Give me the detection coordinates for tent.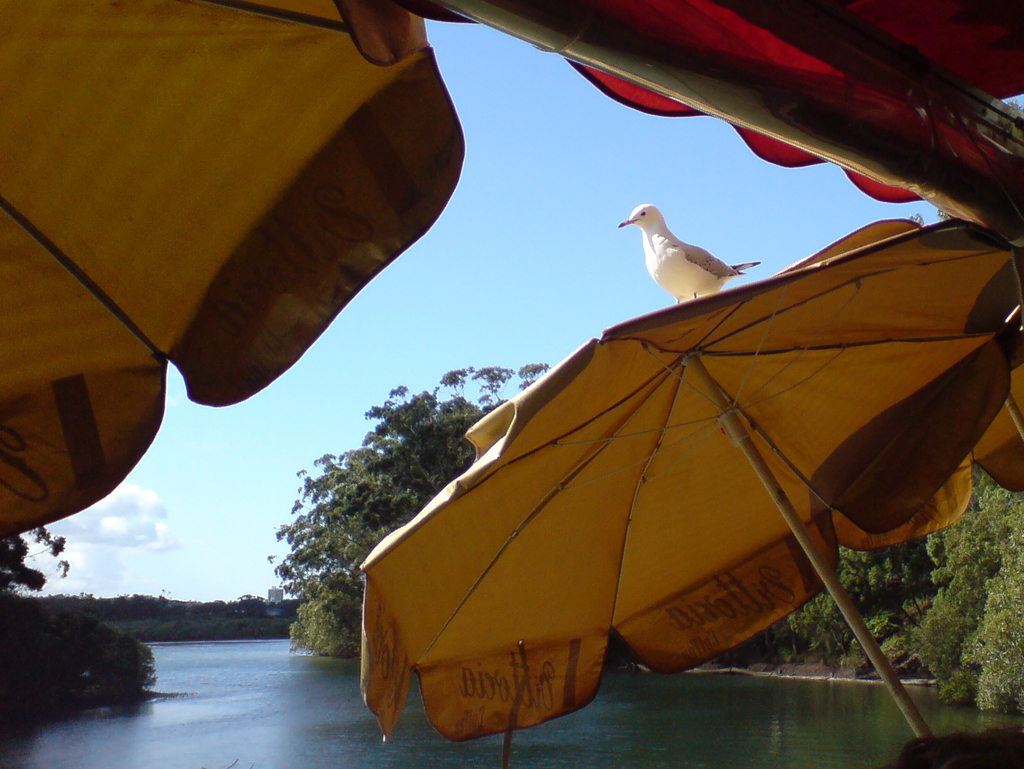
[x1=356, y1=211, x2=1023, y2=746].
